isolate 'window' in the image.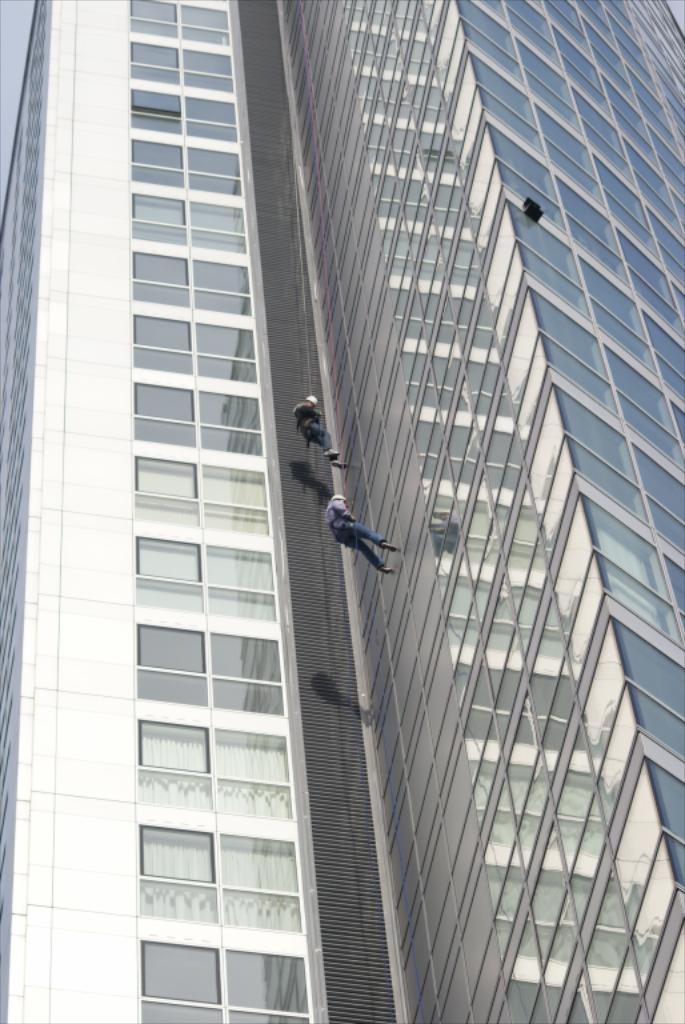
Isolated region: 131, 709, 292, 824.
